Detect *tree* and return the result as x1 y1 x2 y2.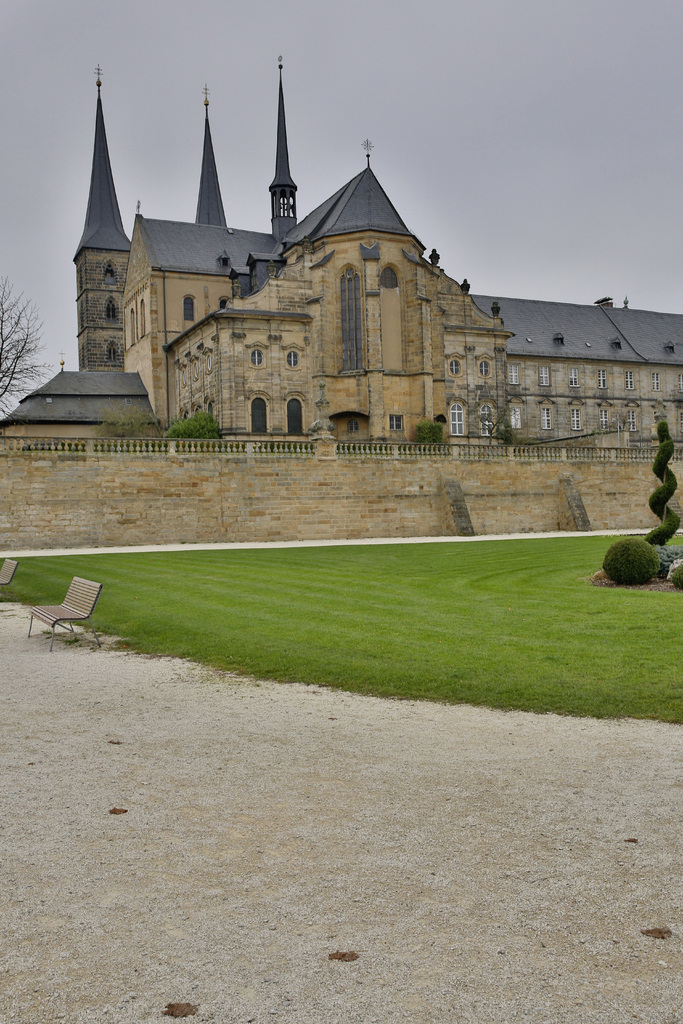
411 413 449 452.
